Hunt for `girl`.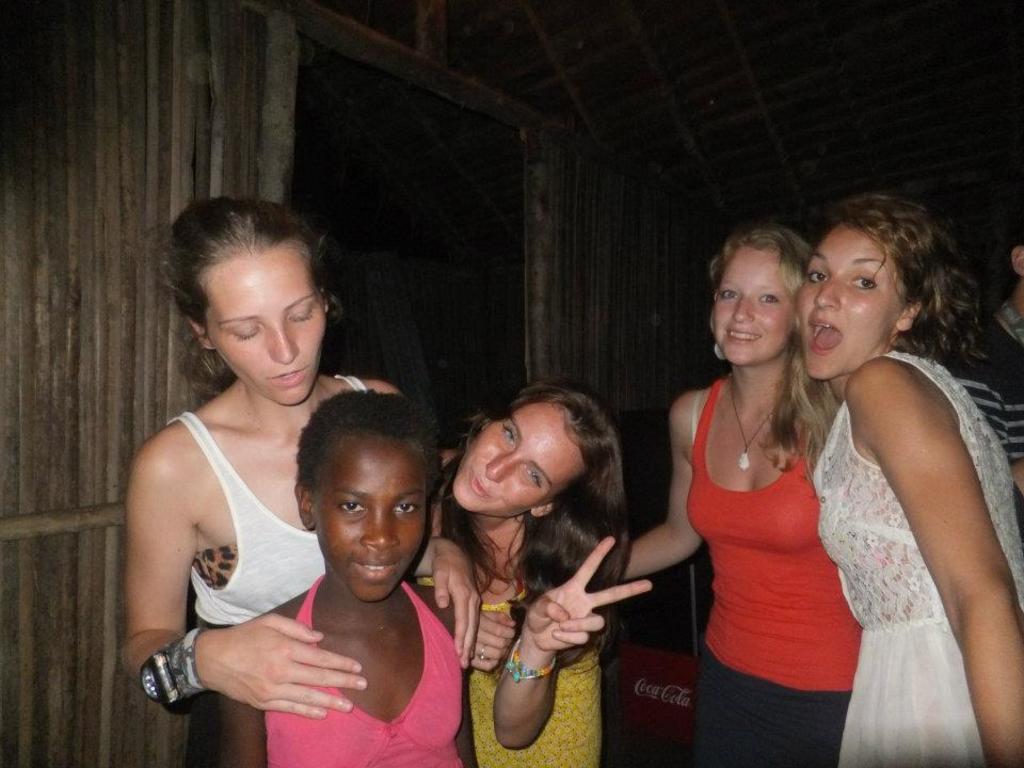
Hunted down at <region>119, 194, 484, 767</region>.
